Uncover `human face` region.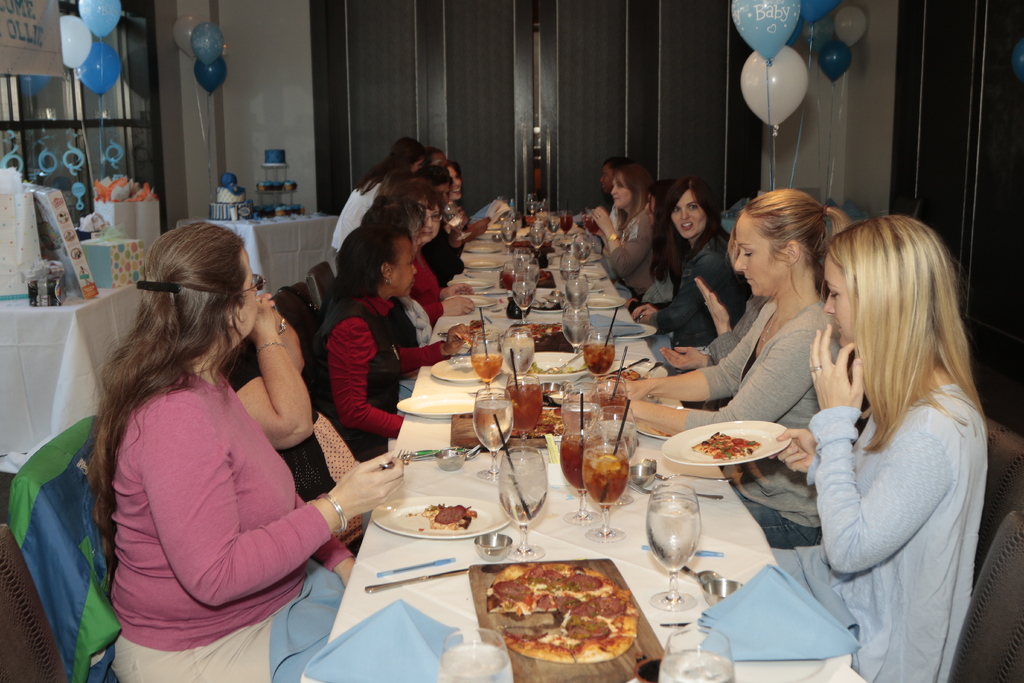
Uncovered: locate(451, 168, 461, 194).
